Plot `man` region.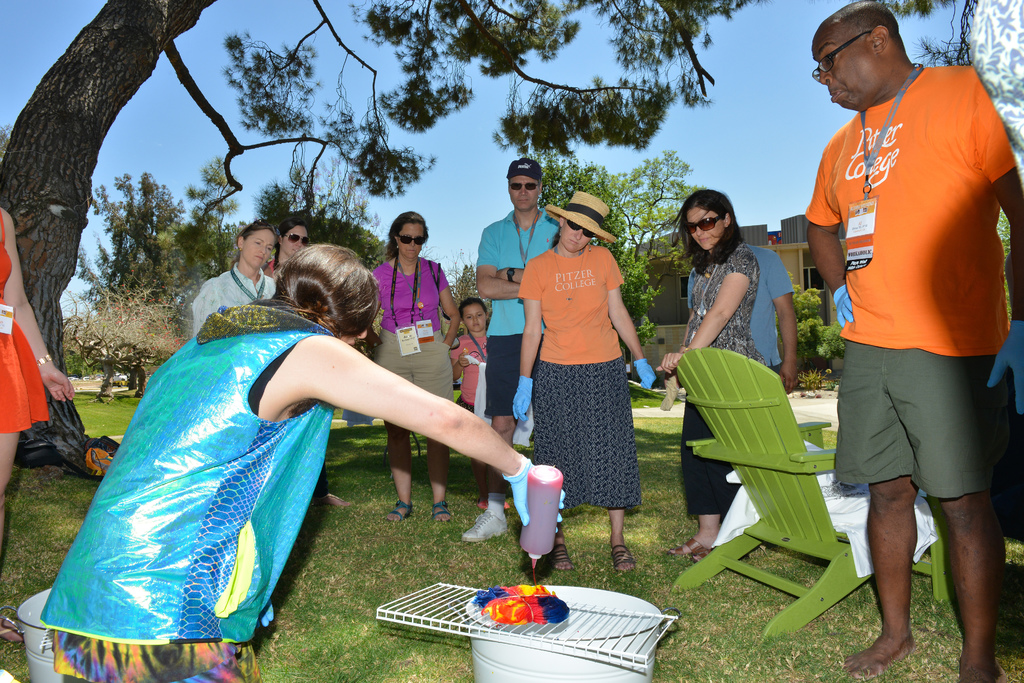
Plotted at locate(802, 0, 1021, 682).
